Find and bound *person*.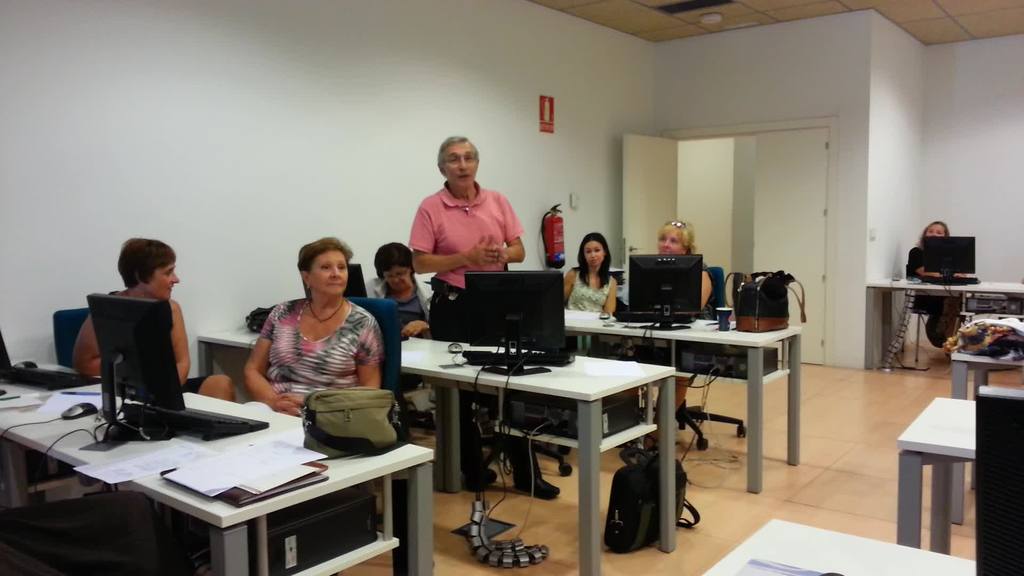
Bound: bbox(911, 223, 964, 348).
